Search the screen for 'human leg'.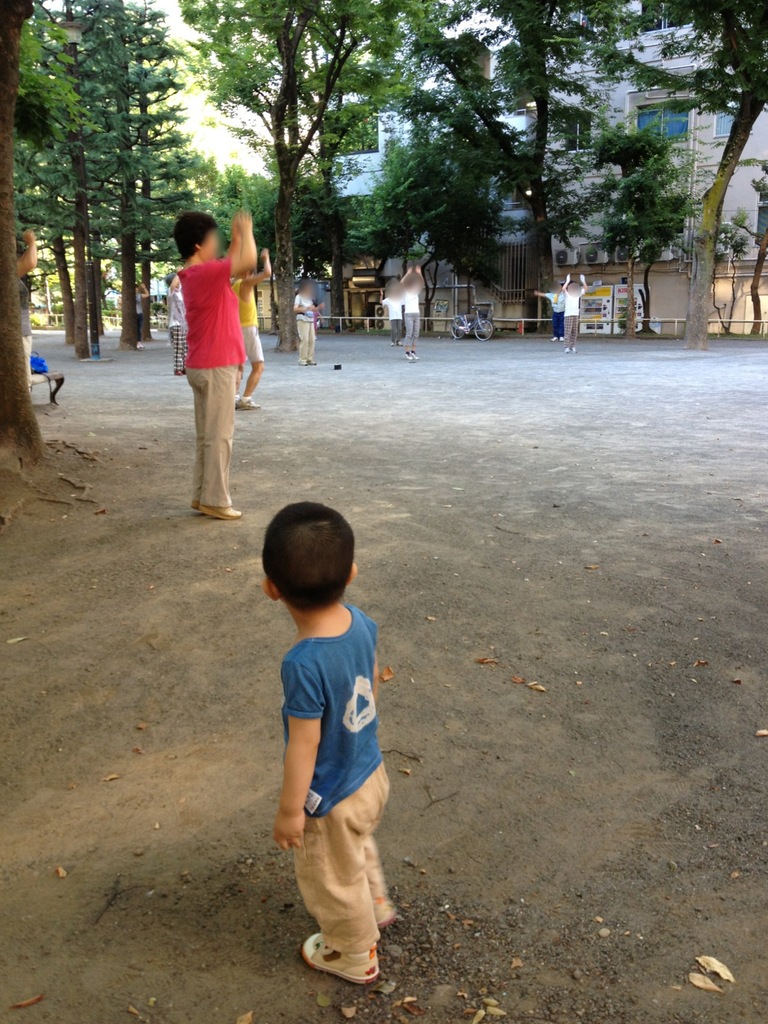
Found at (x1=231, y1=318, x2=262, y2=404).
